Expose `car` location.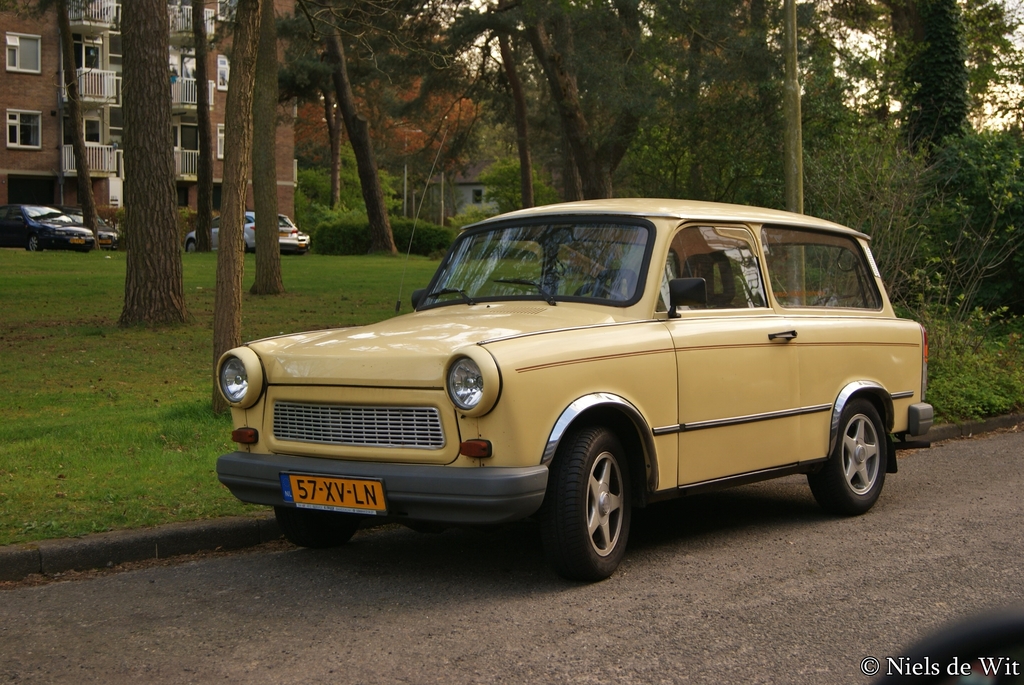
Exposed at x1=182, y1=203, x2=308, y2=256.
